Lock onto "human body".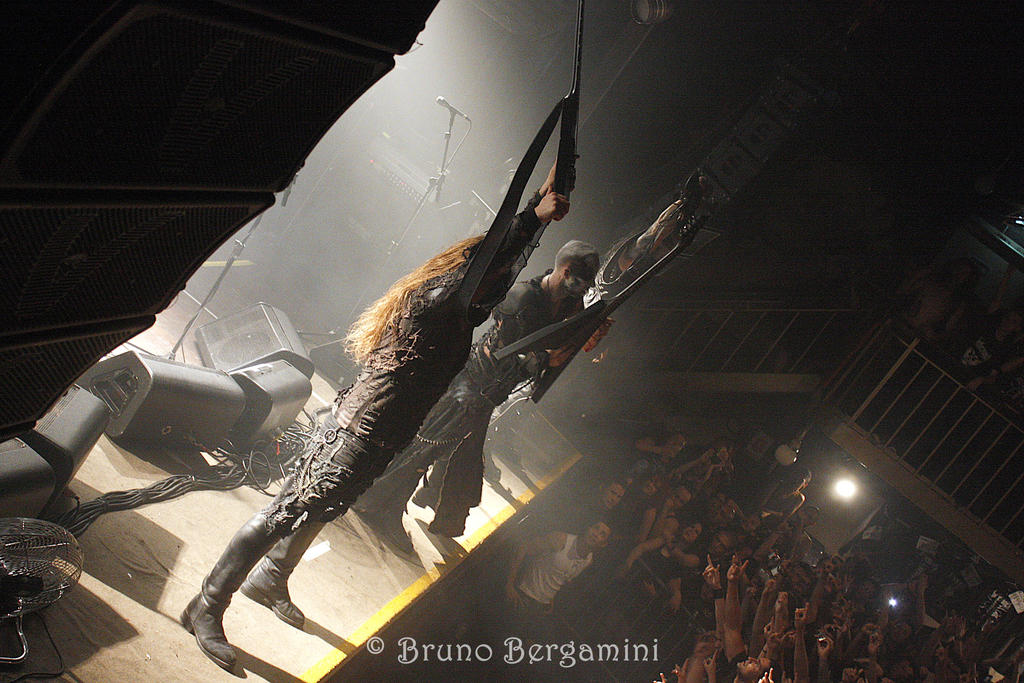
Locked: detection(355, 238, 603, 534).
